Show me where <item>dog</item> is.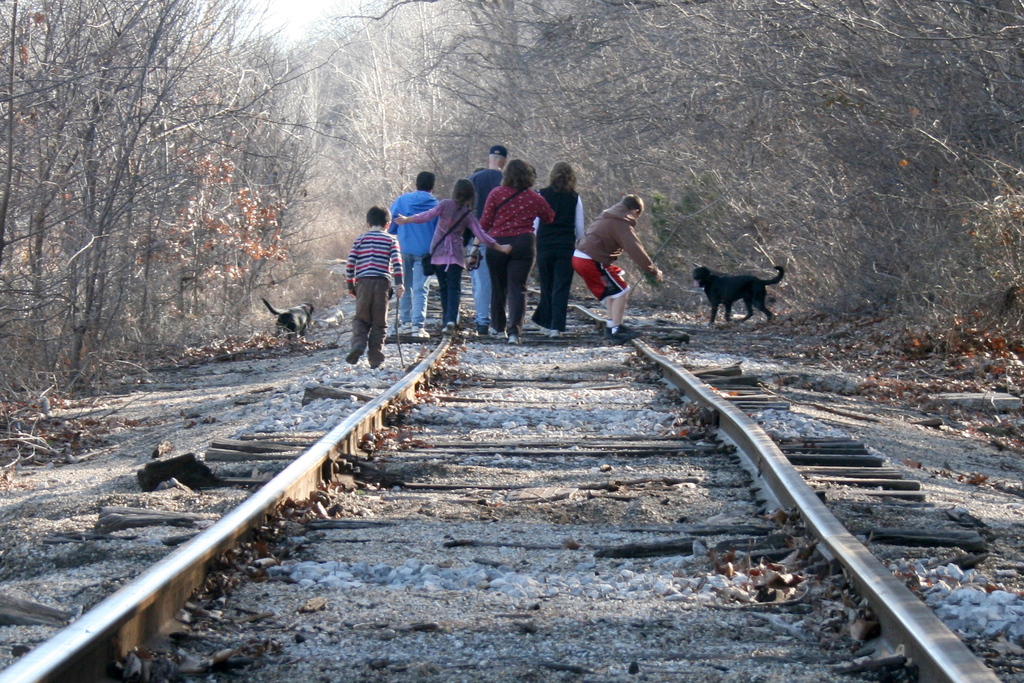
<item>dog</item> is at [694, 264, 785, 322].
